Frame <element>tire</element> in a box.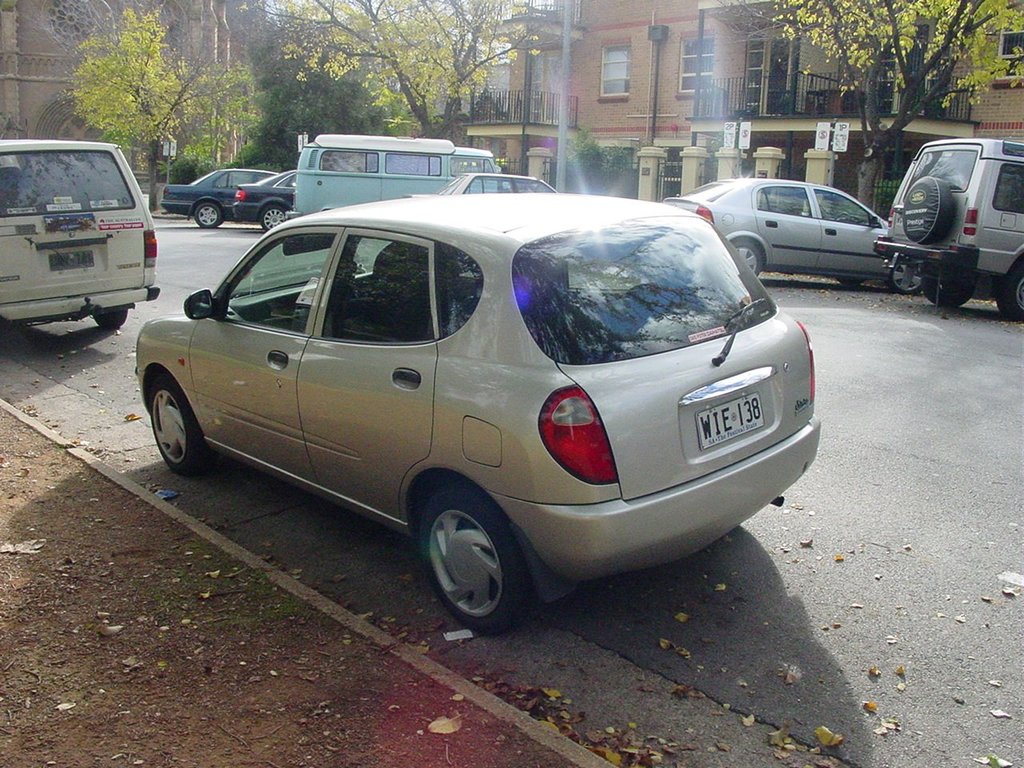
bbox=(144, 377, 206, 476).
